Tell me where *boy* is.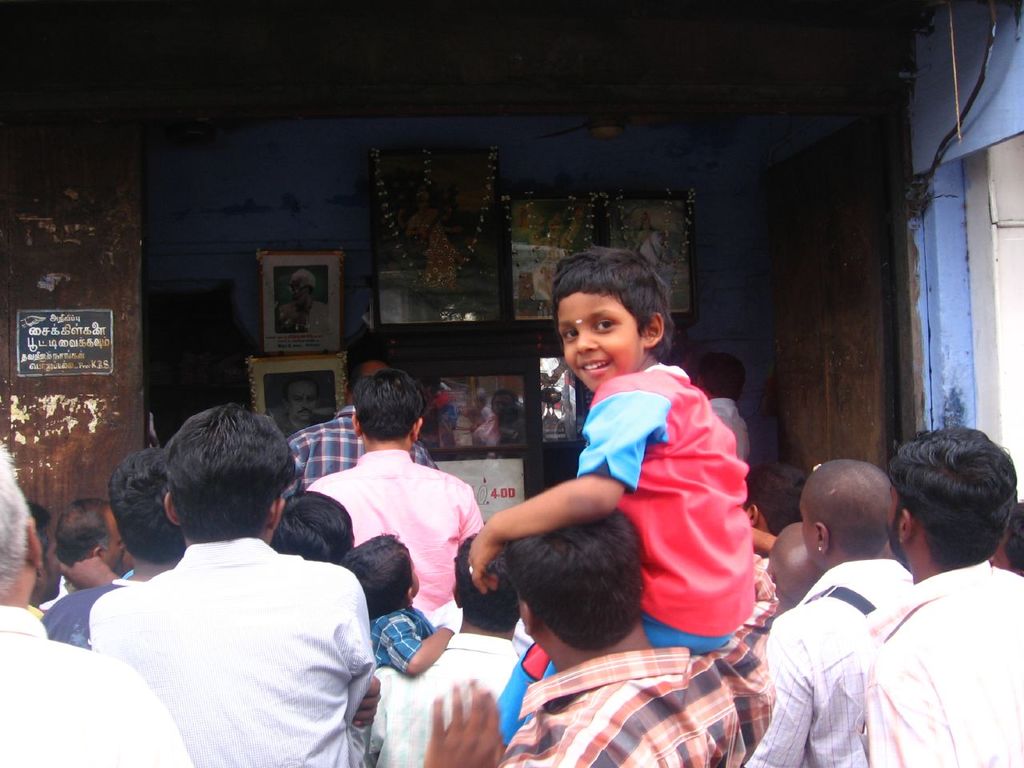
*boy* is at (x1=477, y1=251, x2=774, y2=752).
